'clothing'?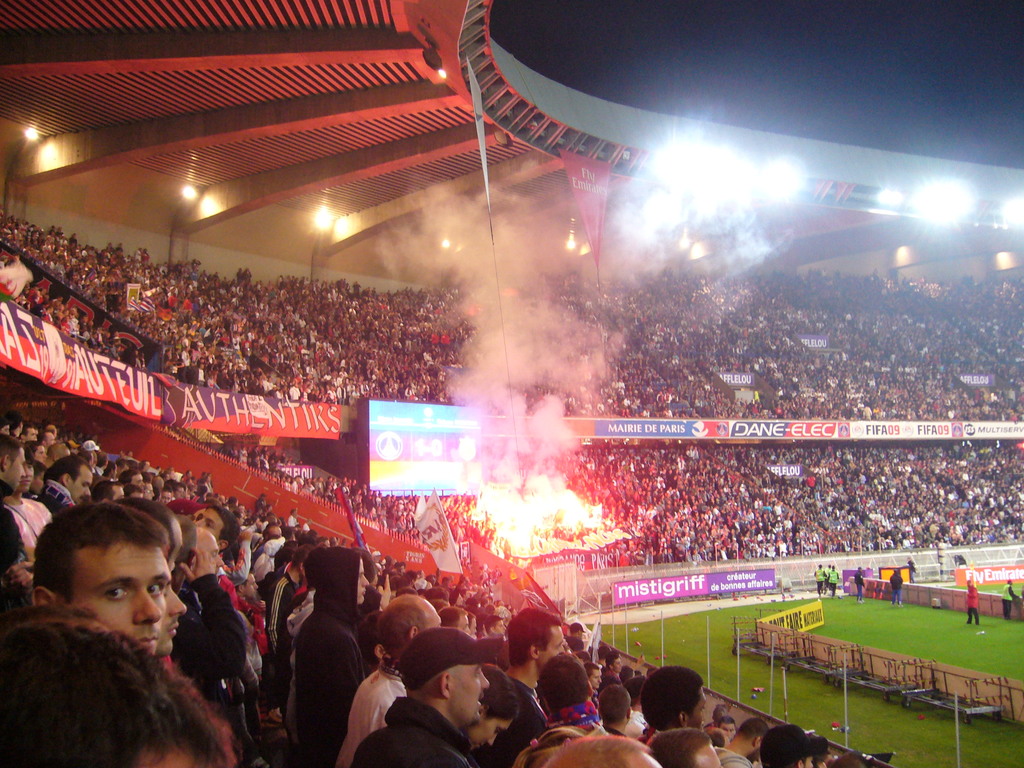
locate(963, 582, 986, 613)
